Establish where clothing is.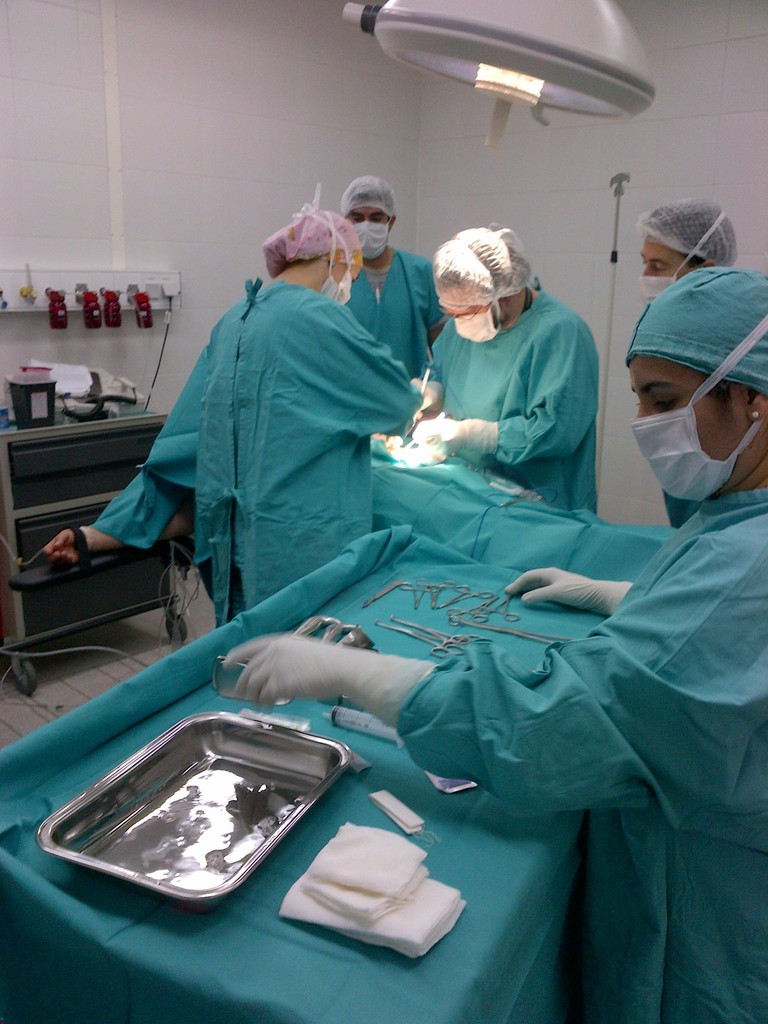
Established at box=[49, 280, 430, 626].
